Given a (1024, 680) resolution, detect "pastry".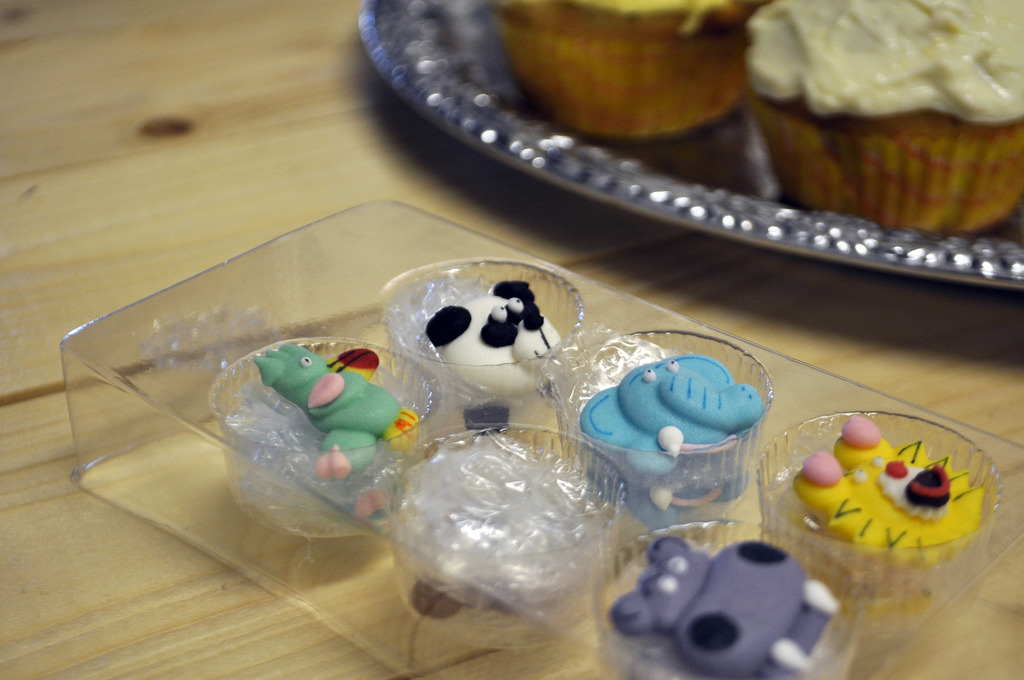
detection(746, 0, 1023, 234).
